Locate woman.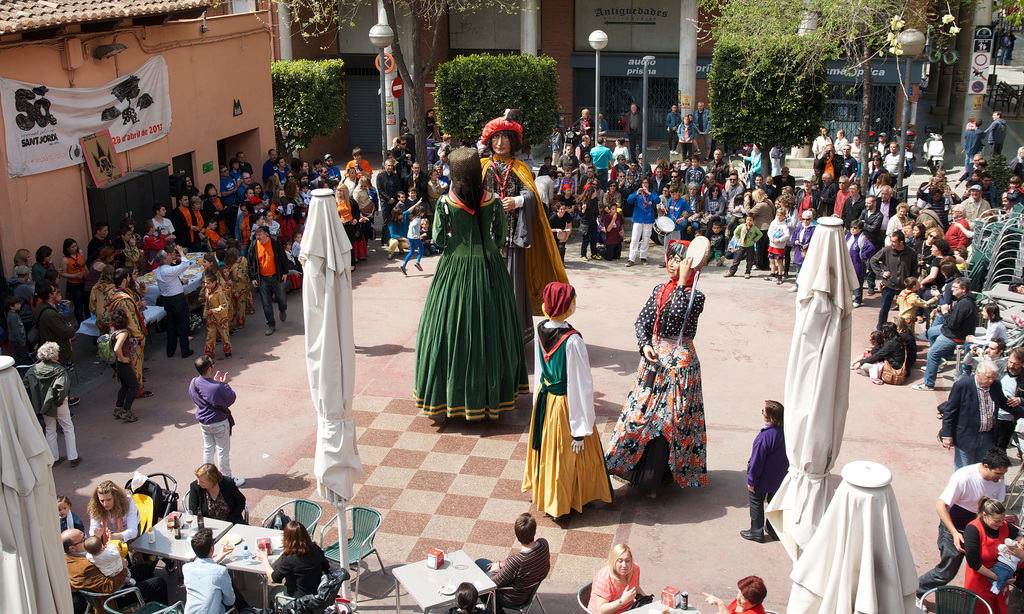
Bounding box: BBox(573, 187, 596, 262).
